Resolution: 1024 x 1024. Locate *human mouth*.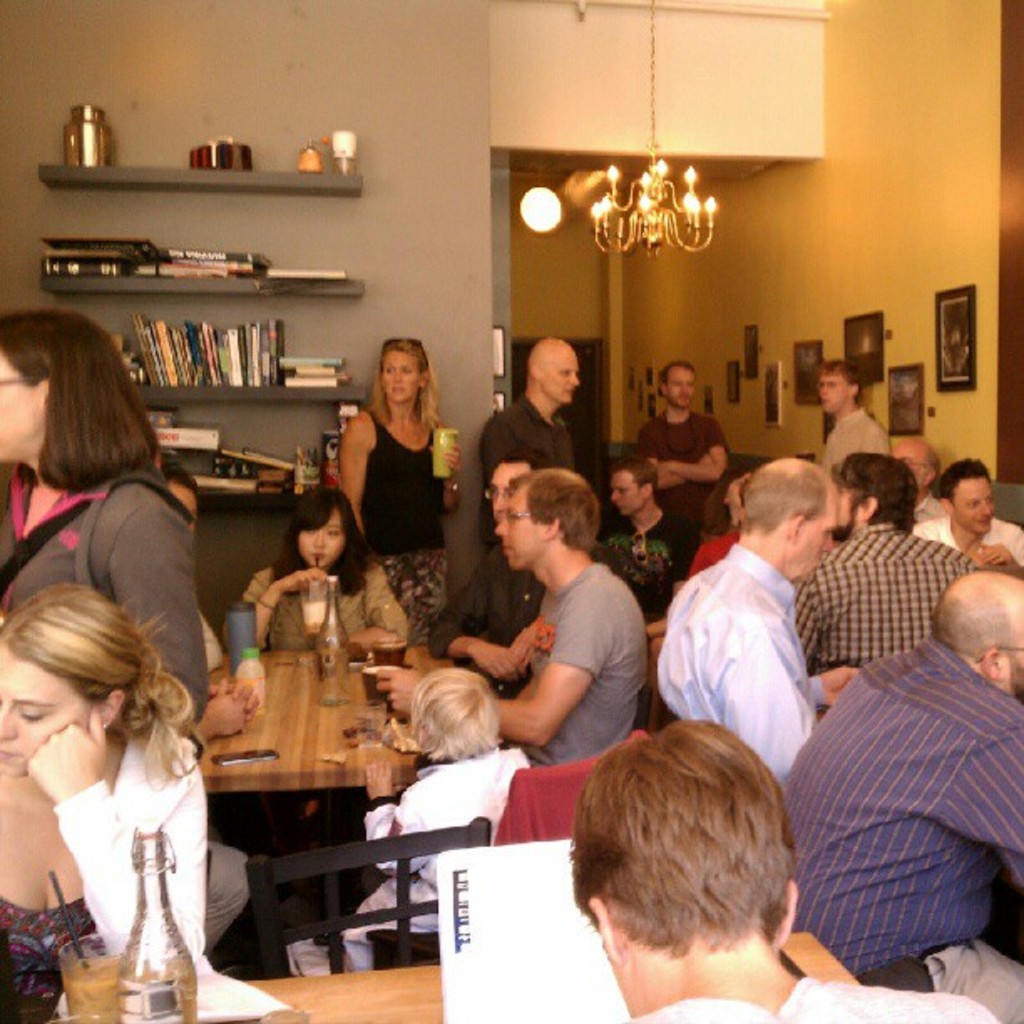
0,731,25,768.
